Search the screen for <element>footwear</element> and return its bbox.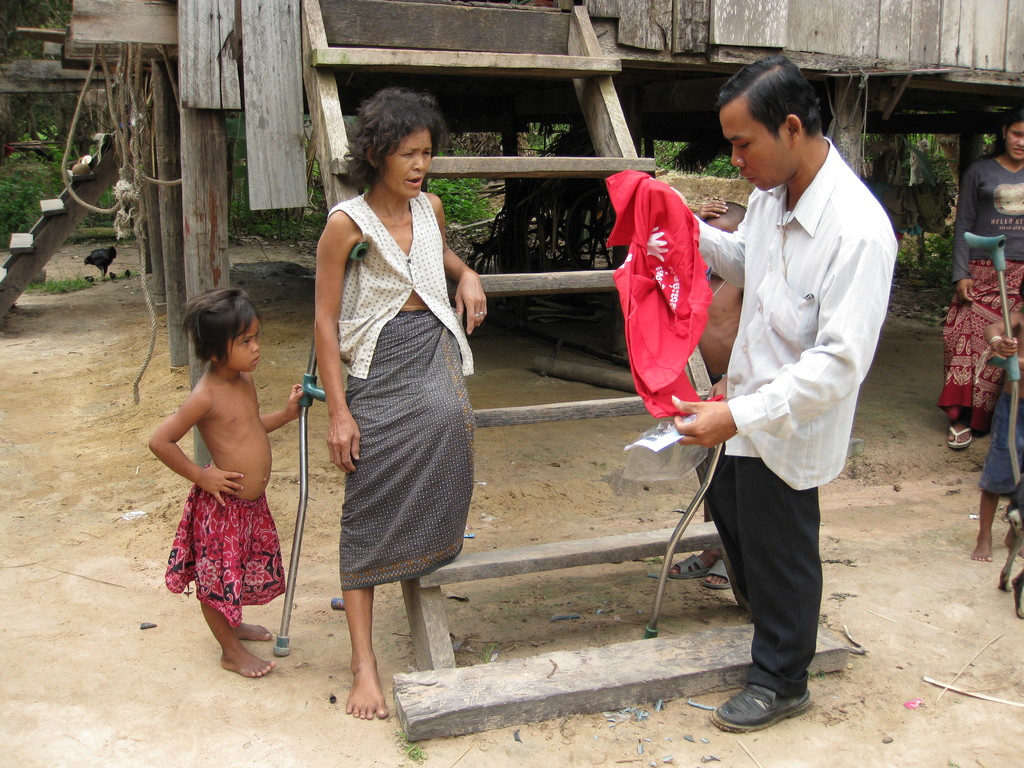
Found: (734,650,819,728).
